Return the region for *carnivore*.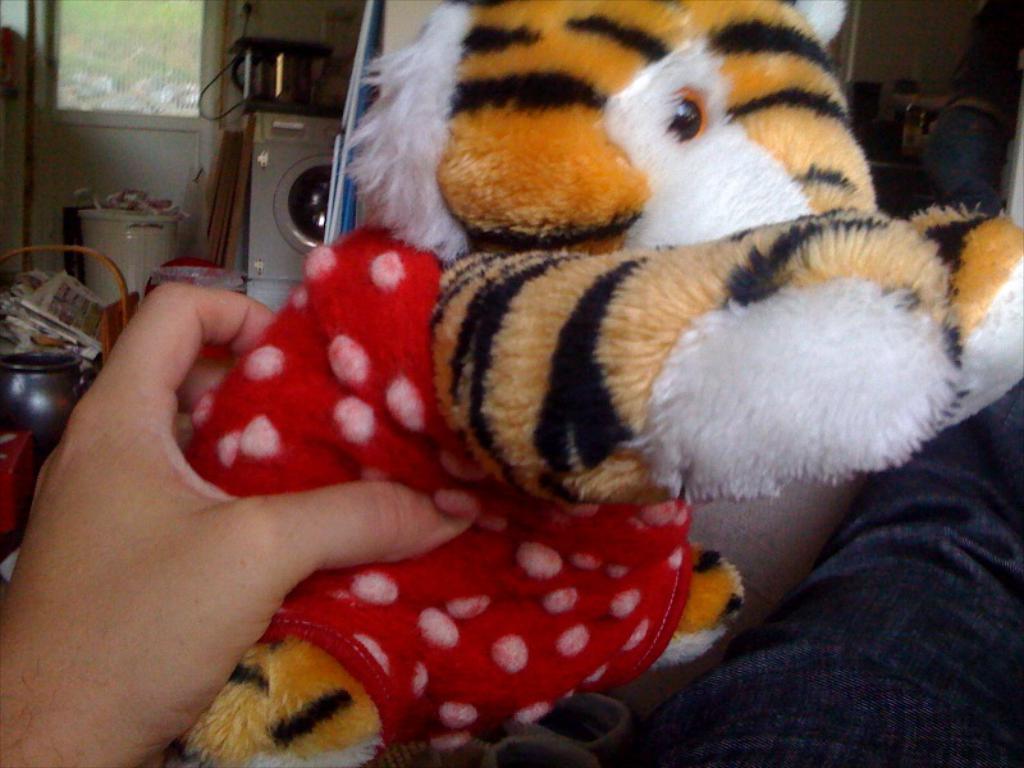
[x1=3, y1=280, x2=484, y2=767].
